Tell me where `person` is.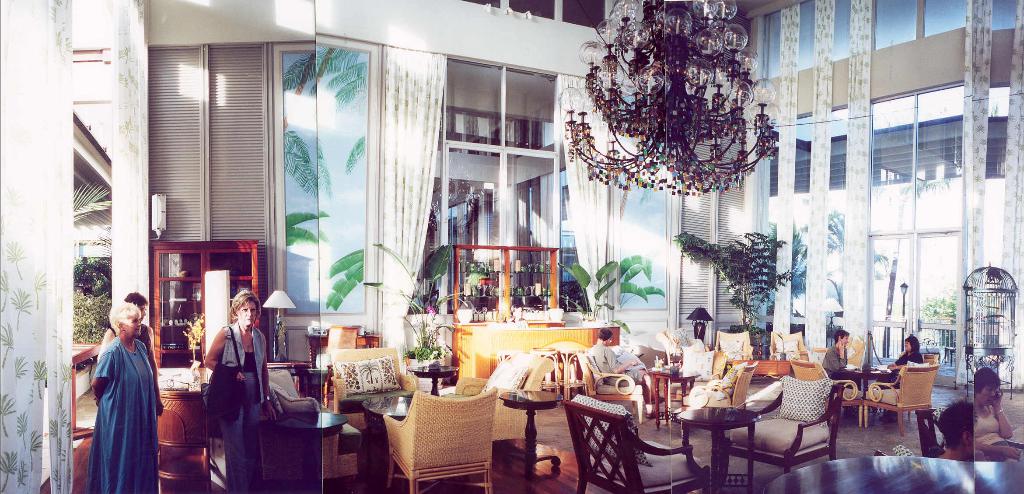
`person` is at 83:298:152:493.
